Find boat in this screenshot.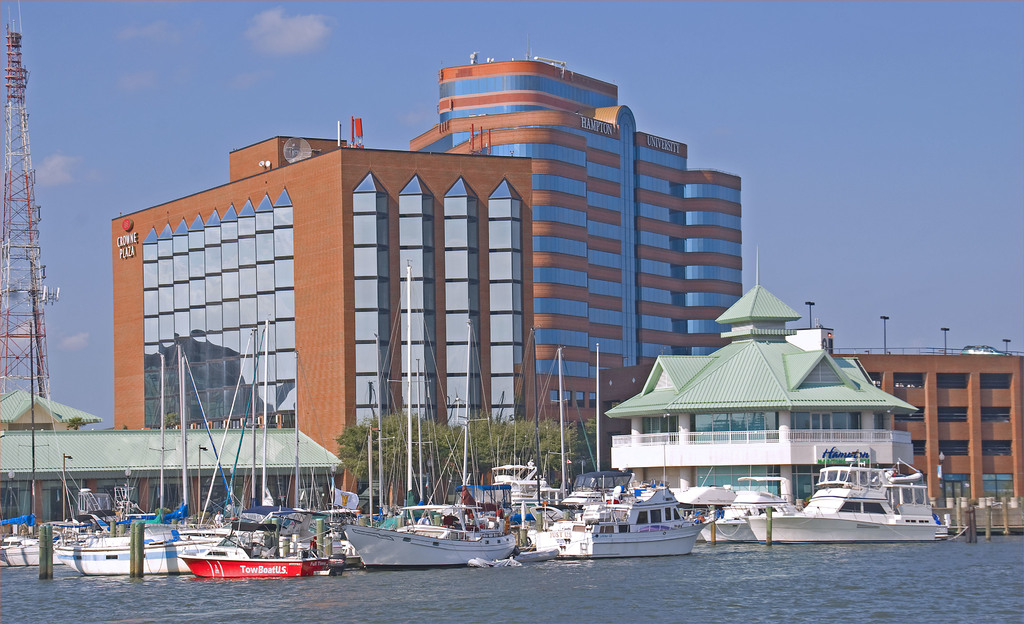
The bounding box for boat is 0,528,72,566.
